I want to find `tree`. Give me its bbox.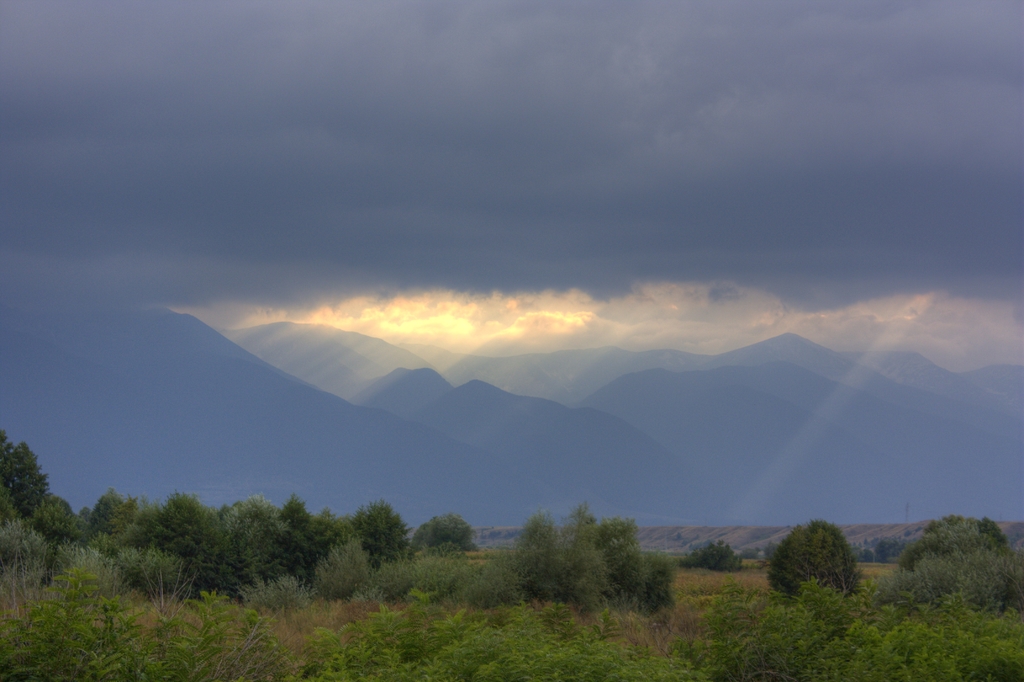
(x1=219, y1=487, x2=309, y2=580).
